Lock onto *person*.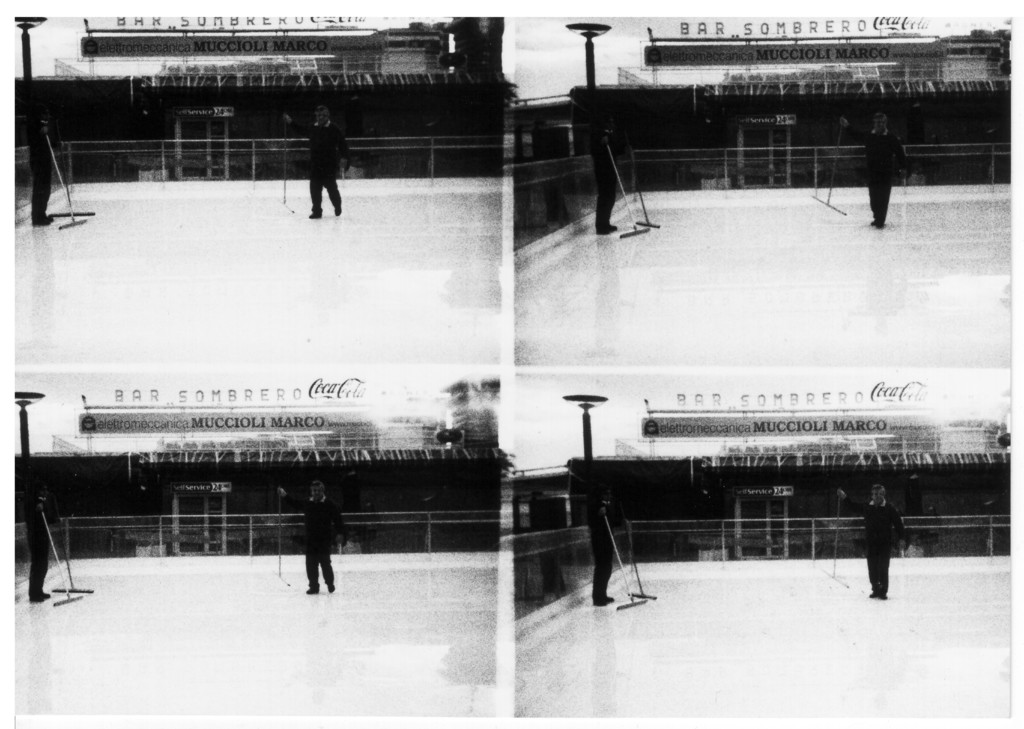
Locked: <bbox>279, 481, 342, 600</bbox>.
